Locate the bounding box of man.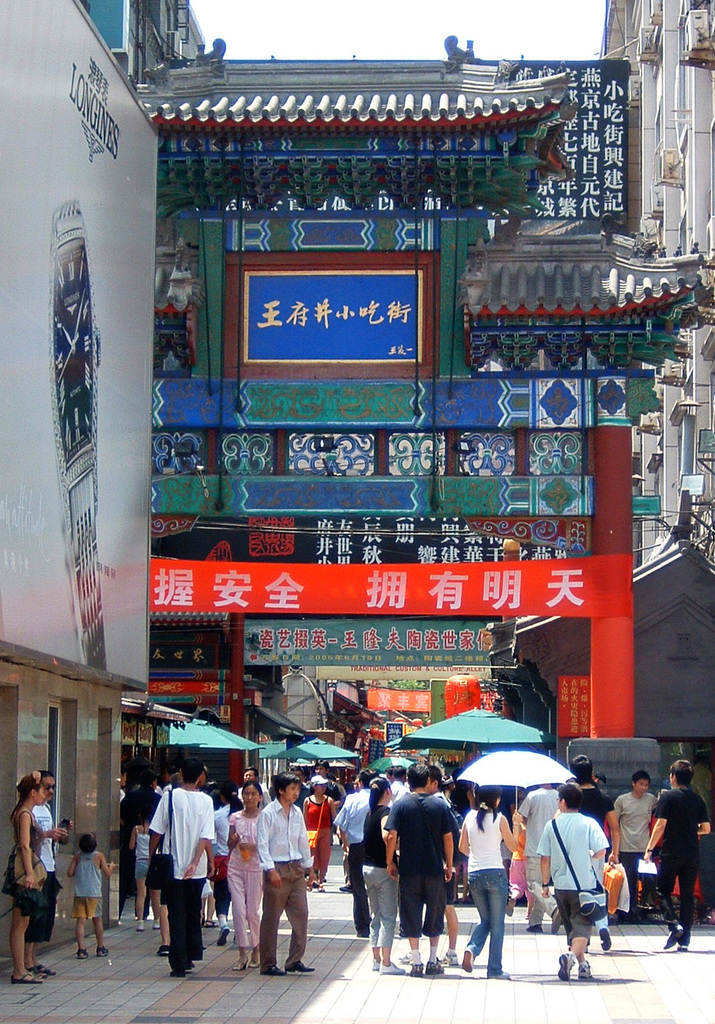
Bounding box: (left=262, top=776, right=278, bottom=805).
